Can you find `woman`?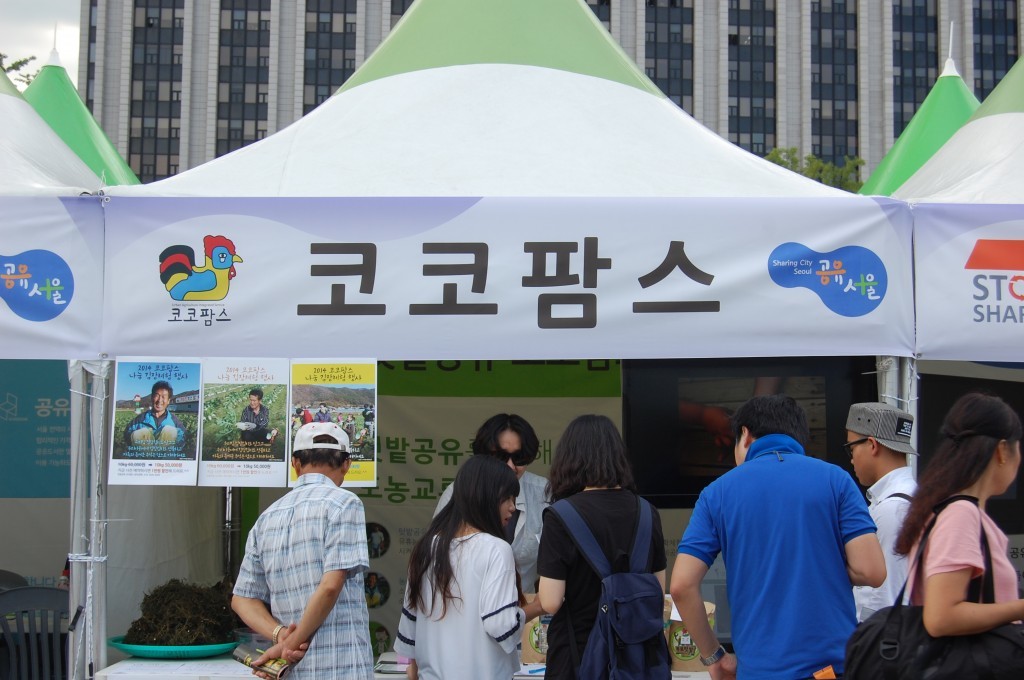
Yes, bounding box: [395, 452, 547, 672].
